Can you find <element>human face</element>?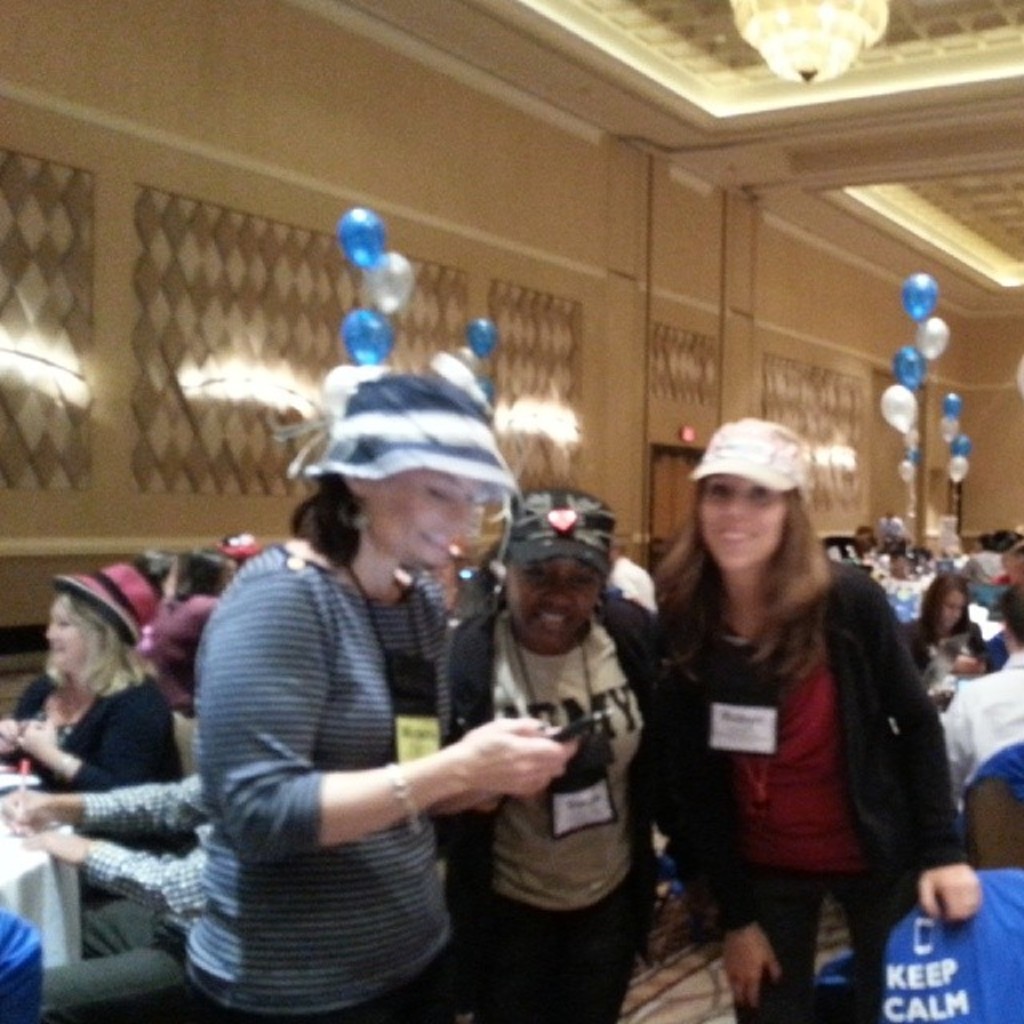
Yes, bounding box: region(360, 467, 469, 568).
